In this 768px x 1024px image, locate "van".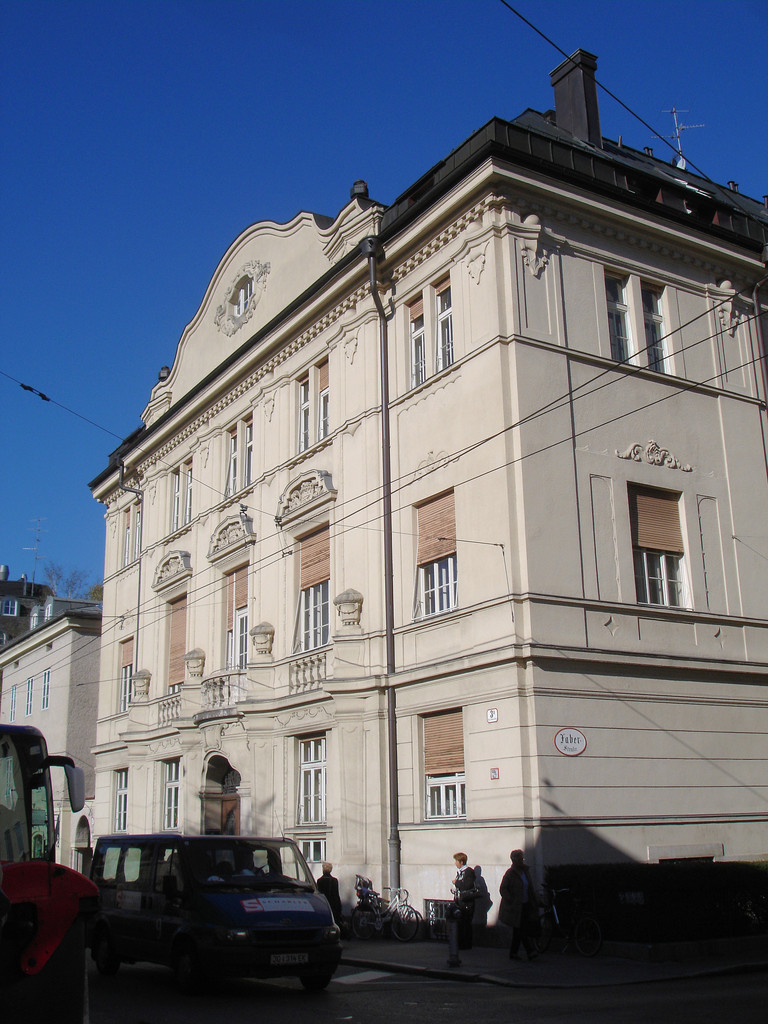
Bounding box: {"left": 93, "top": 829, "right": 346, "bottom": 995}.
